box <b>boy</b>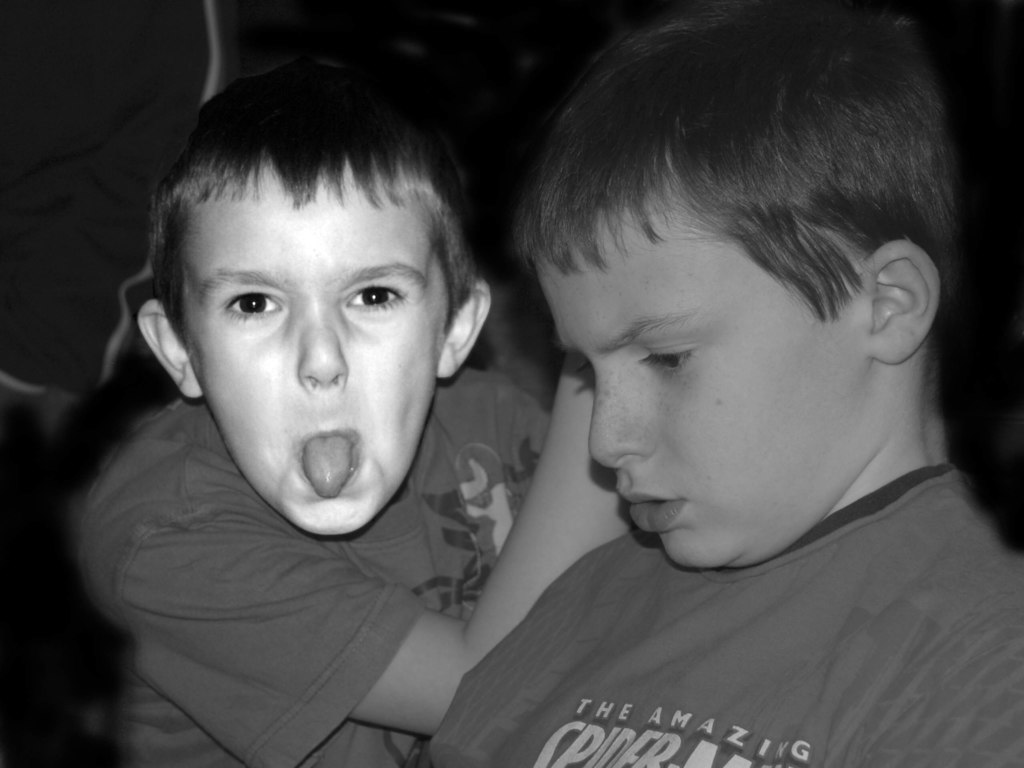
{"x1": 459, "y1": 0, "x2": 1023, "y2": 748}
